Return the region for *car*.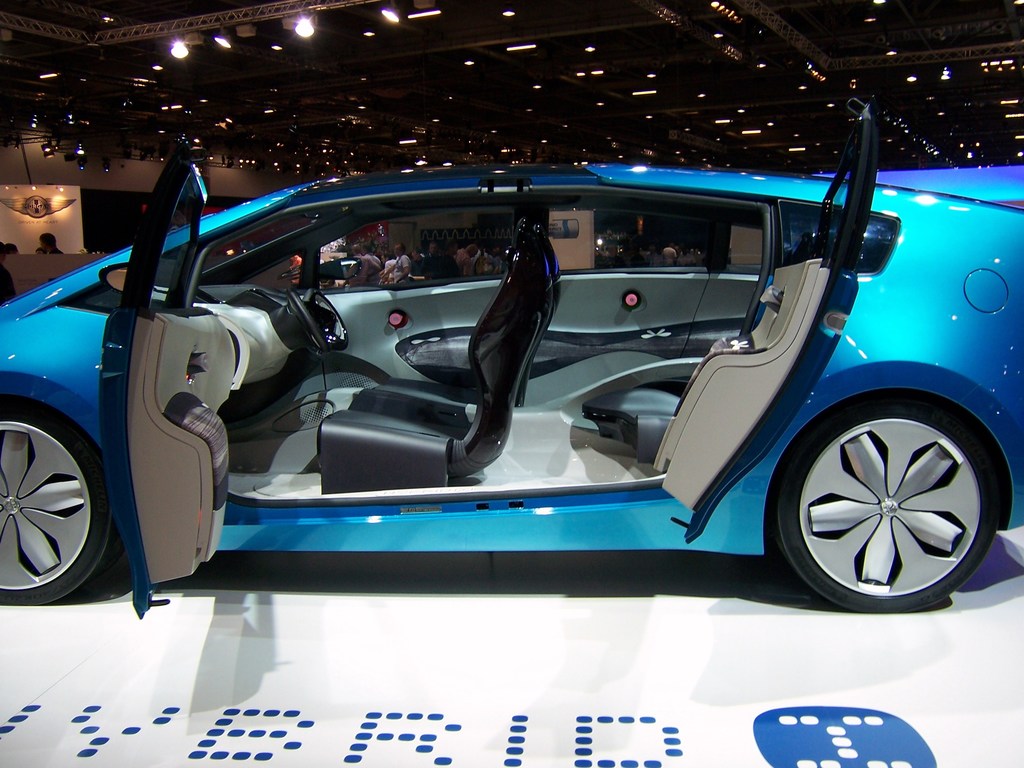
l=38, t=140, r=998, b=637.
